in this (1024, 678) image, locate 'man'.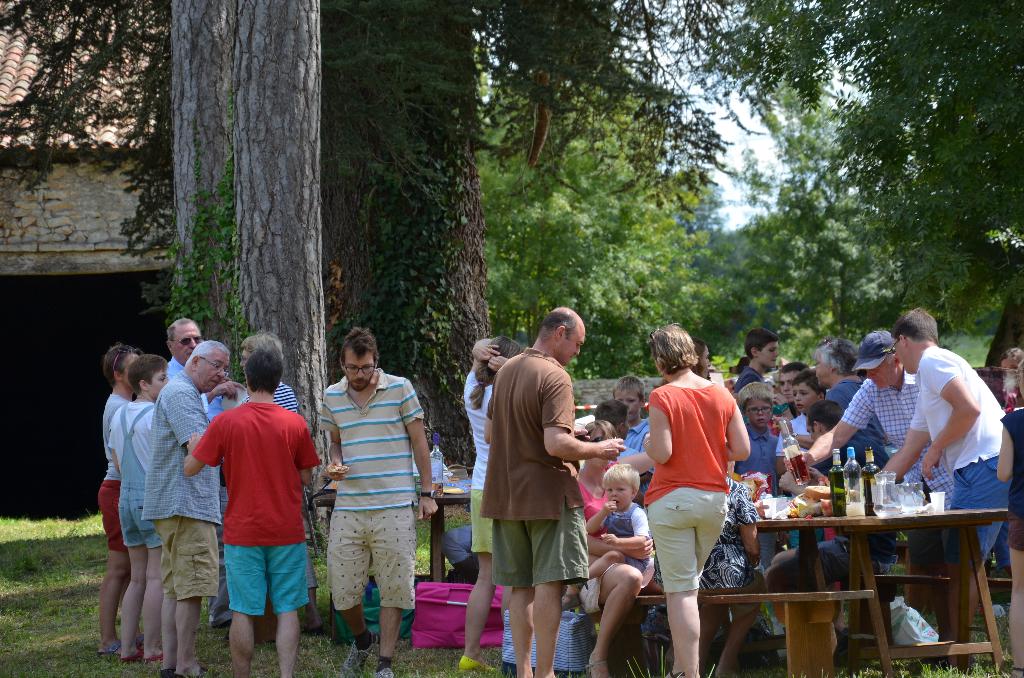
Bounding box: [x1=764, y1=399, x2=899, y2=634].
